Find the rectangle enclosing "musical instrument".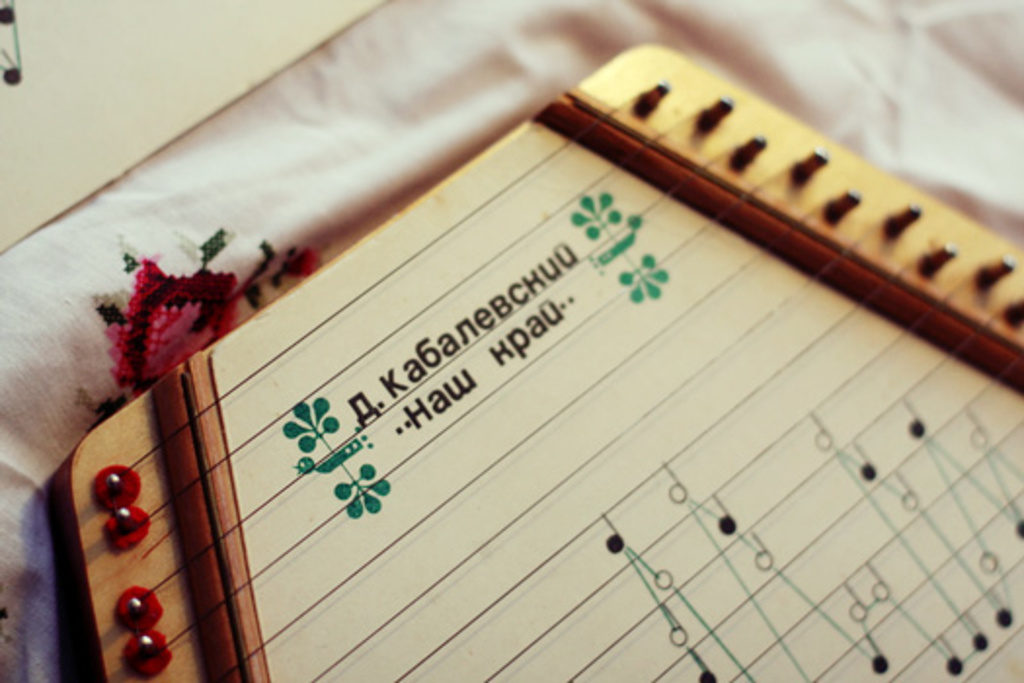
41/39/1022/681.
